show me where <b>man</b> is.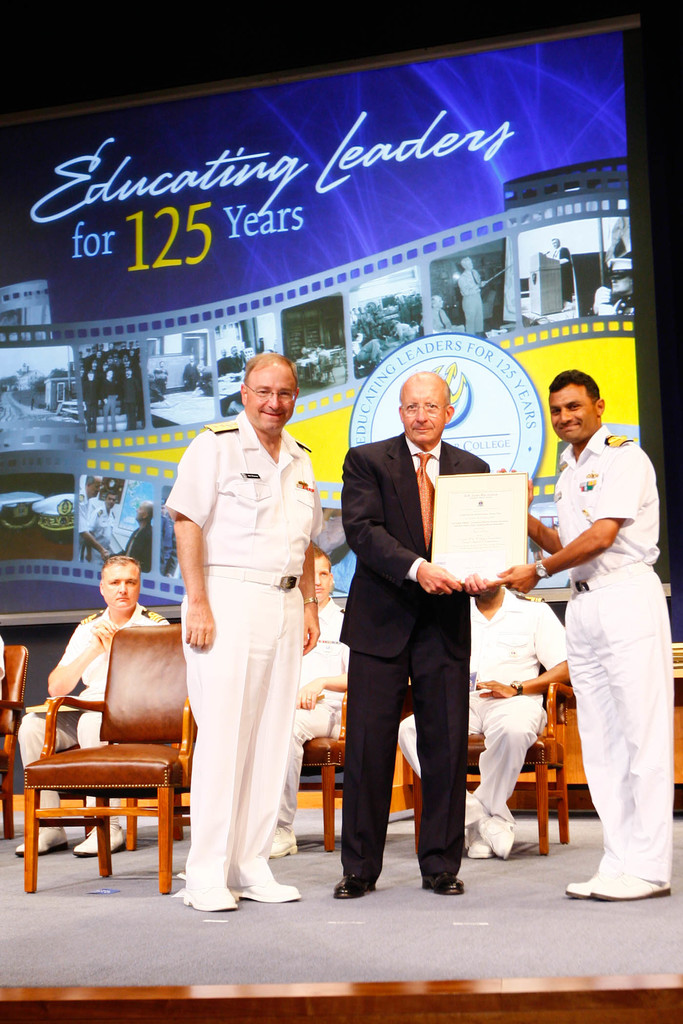
<b>man</b> is at Rect(179, 354, 199, 390).
